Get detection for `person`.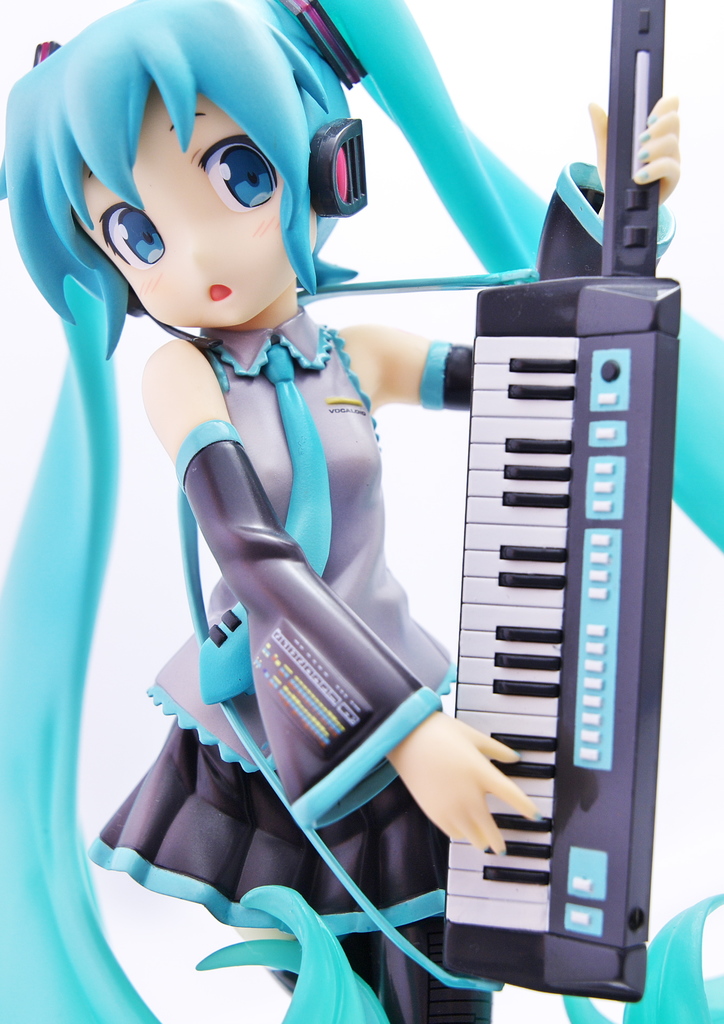
Detection: [70, 32, 616, 1023].
